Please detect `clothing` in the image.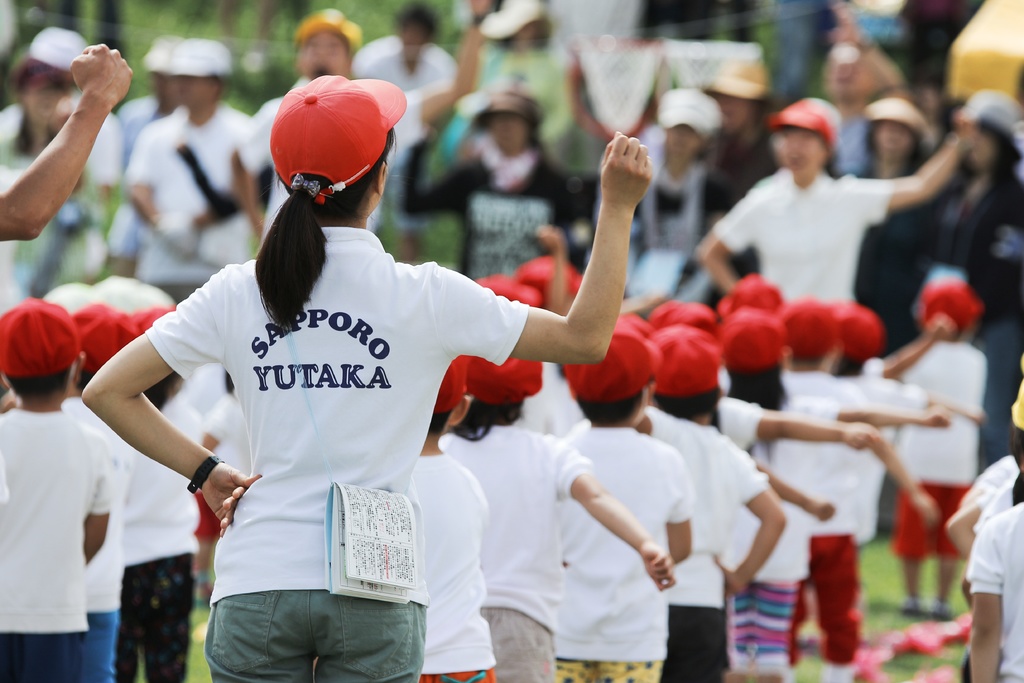
[left=847, top=154, right=941, bottom=352].
